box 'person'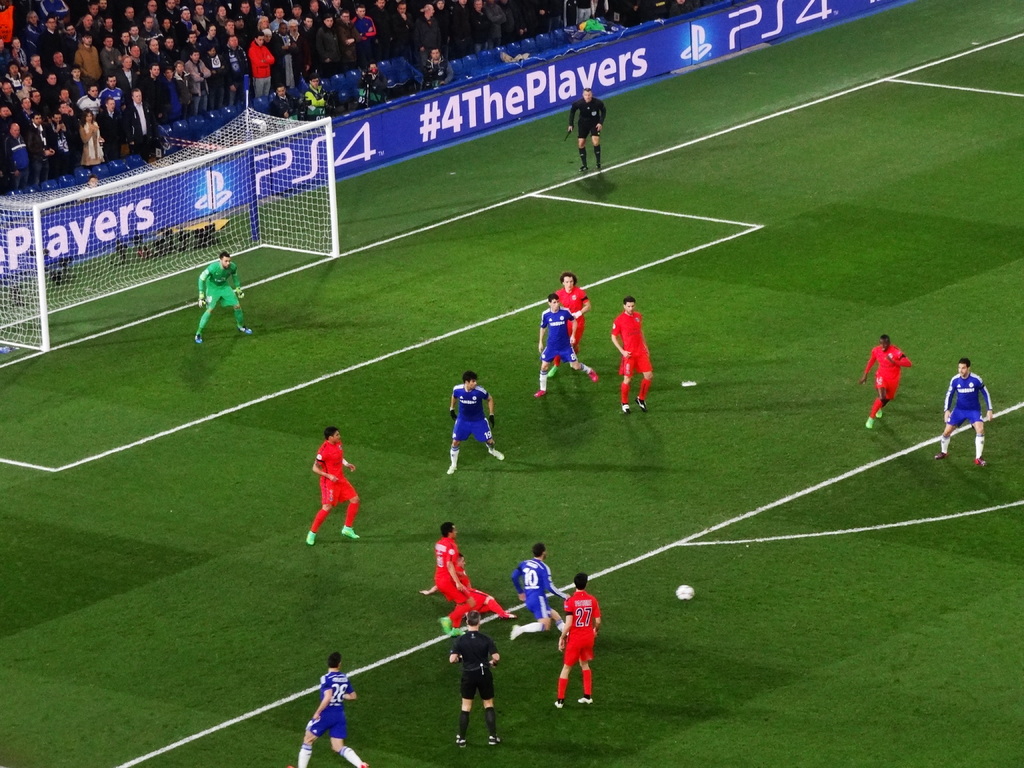
region(530, 292, 600, 399)
